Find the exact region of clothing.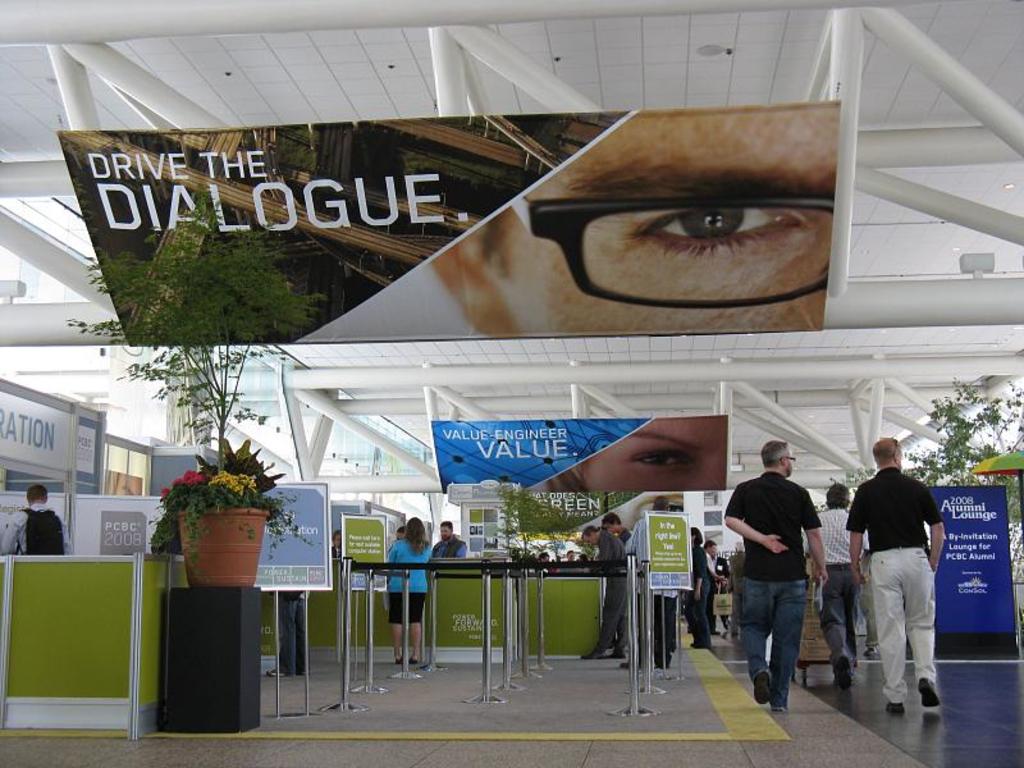
Exact region: select_region(599, 575, 623, 645).
